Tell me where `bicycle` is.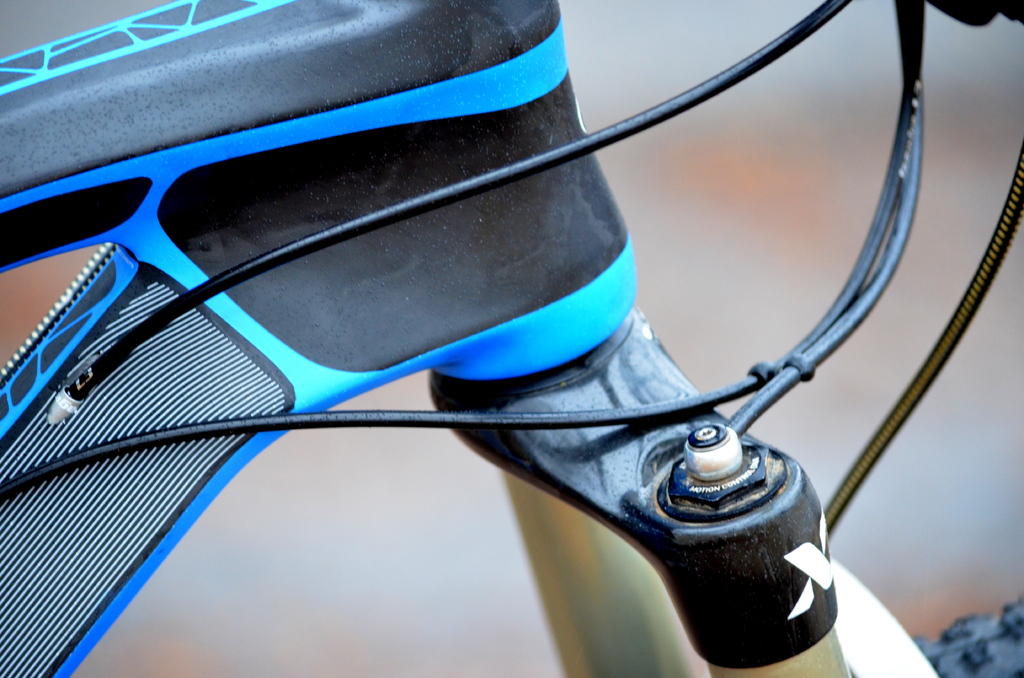
`bicycle` is at [1,0,1021,677].
